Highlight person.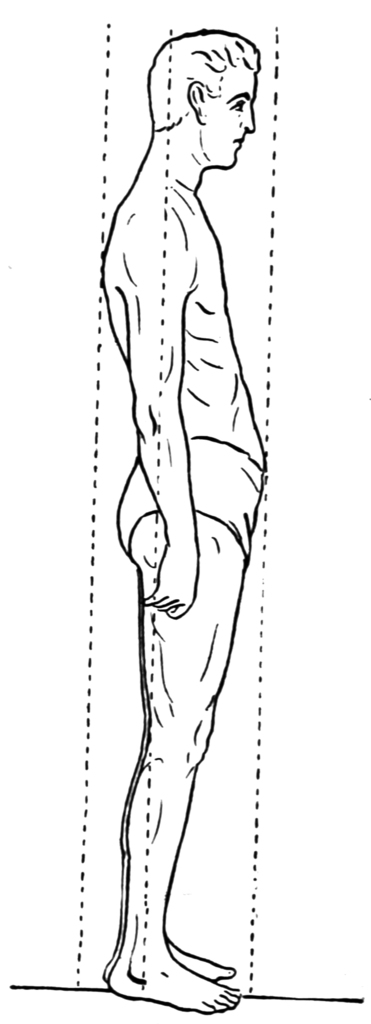
Highlighted region: left=92, top=44, right=286, bottom=961.
